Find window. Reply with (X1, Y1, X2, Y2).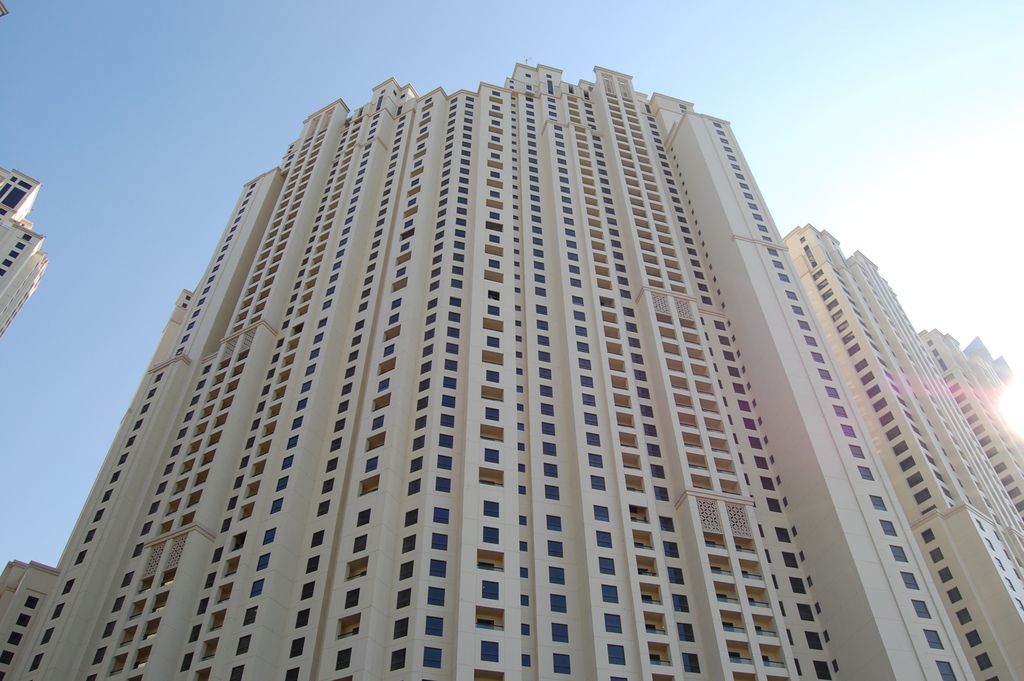
(207, 265, 218, 272).
